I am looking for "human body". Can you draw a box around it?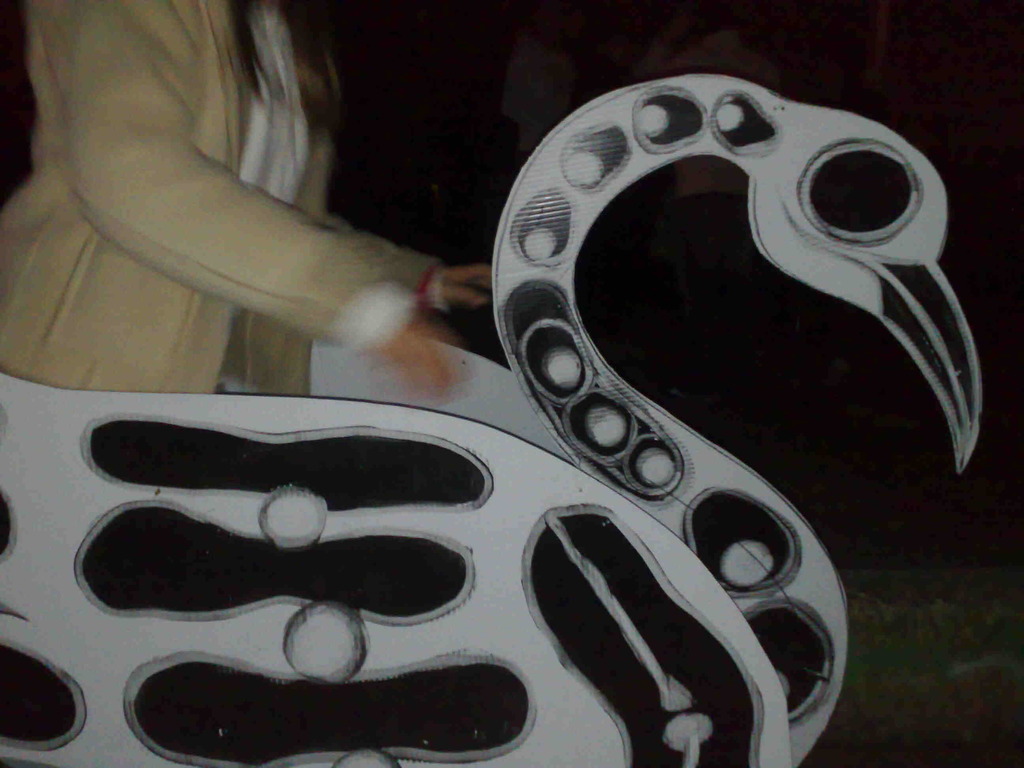
Sure, the bounding box is {"x1": 0, "y1": 0, "x2": 486, "y2": 391}.
